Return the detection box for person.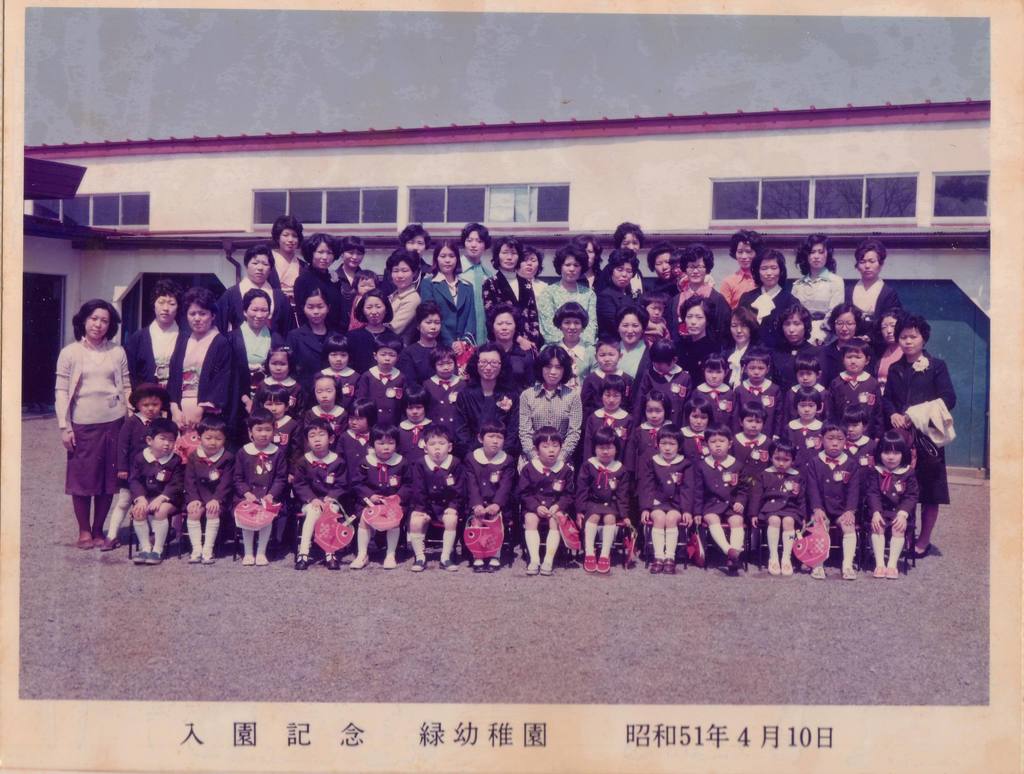
234/282/289/374.
